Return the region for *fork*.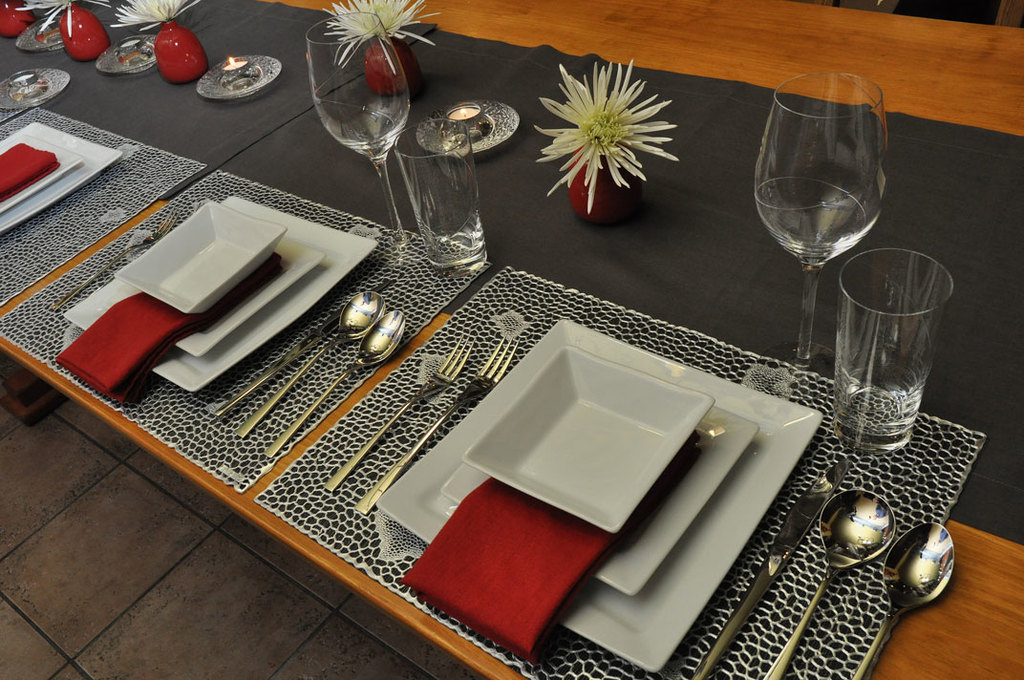
352/332/524/518.
